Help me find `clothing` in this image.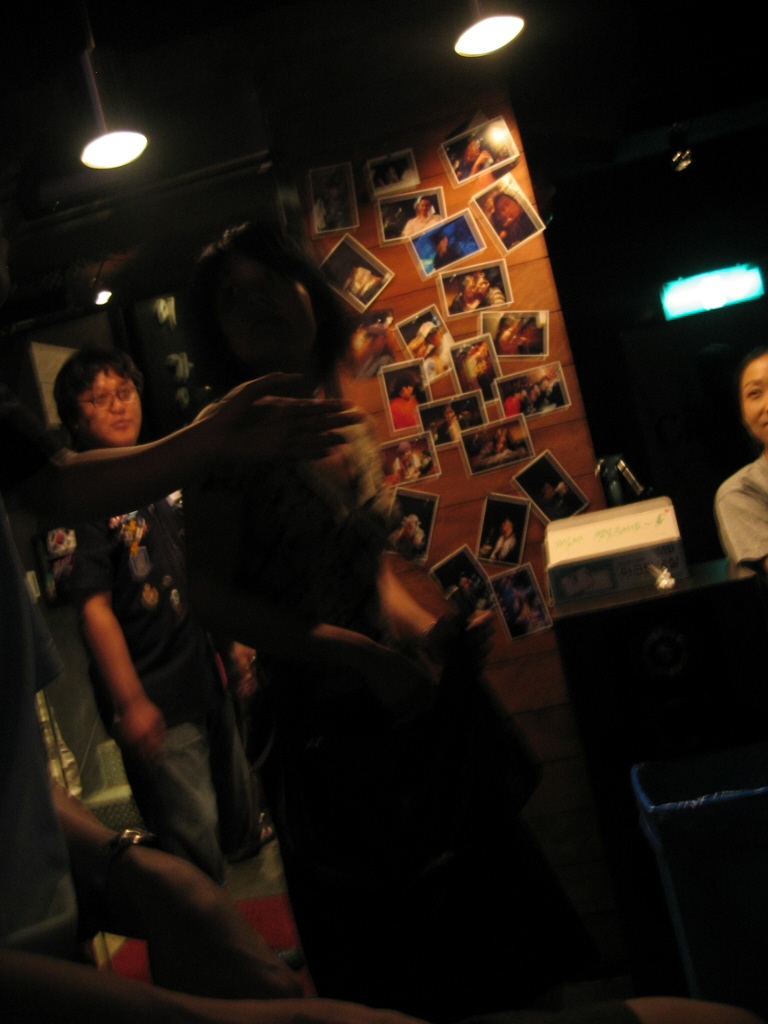
Found it: Rect(718, 448, 767, 578).
